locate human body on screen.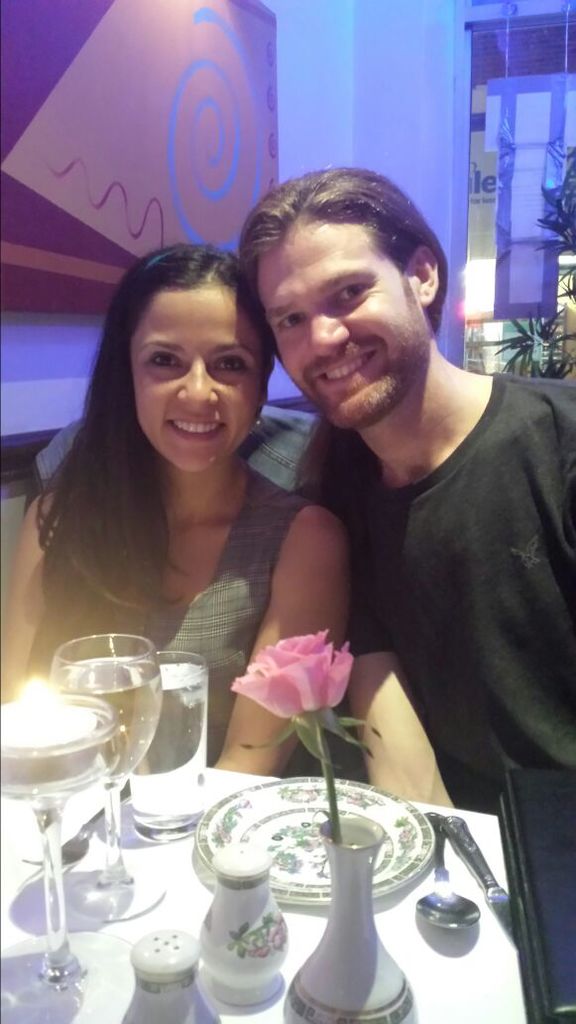
On screen at BBox(0, 246, 350, 776).
